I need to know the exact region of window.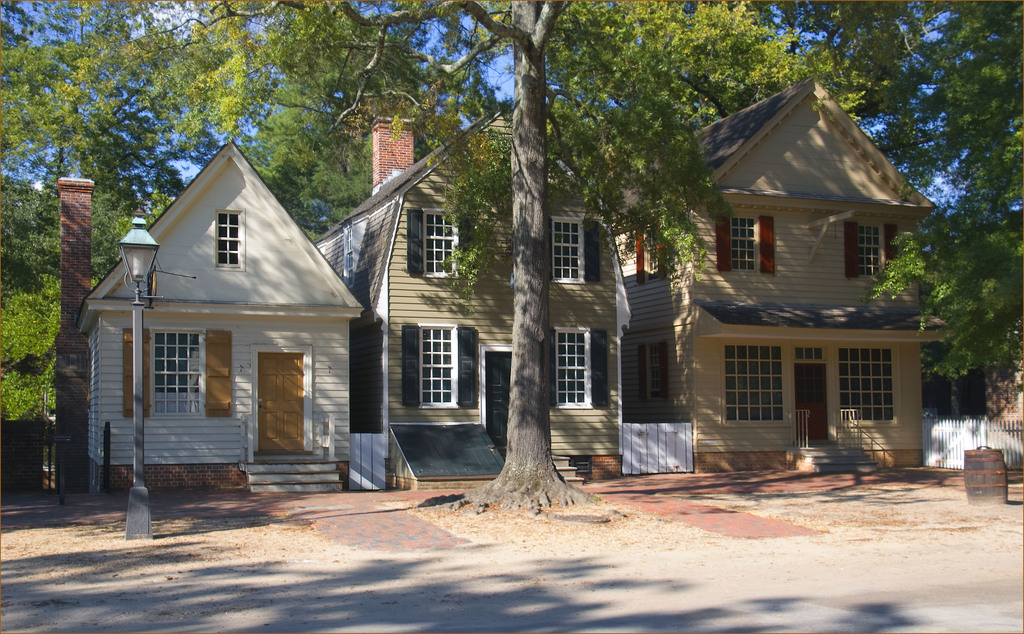
Region: (954, 363, 987, 415).
